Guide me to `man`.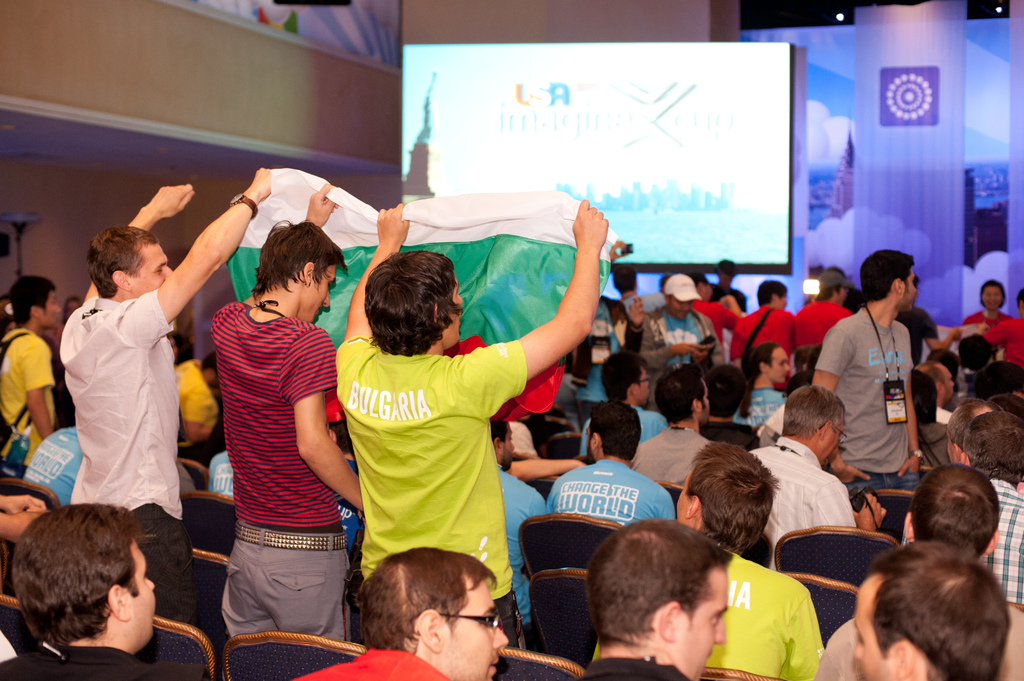
Guidance: x1=641, y1=276, x2=726, y2=412.
